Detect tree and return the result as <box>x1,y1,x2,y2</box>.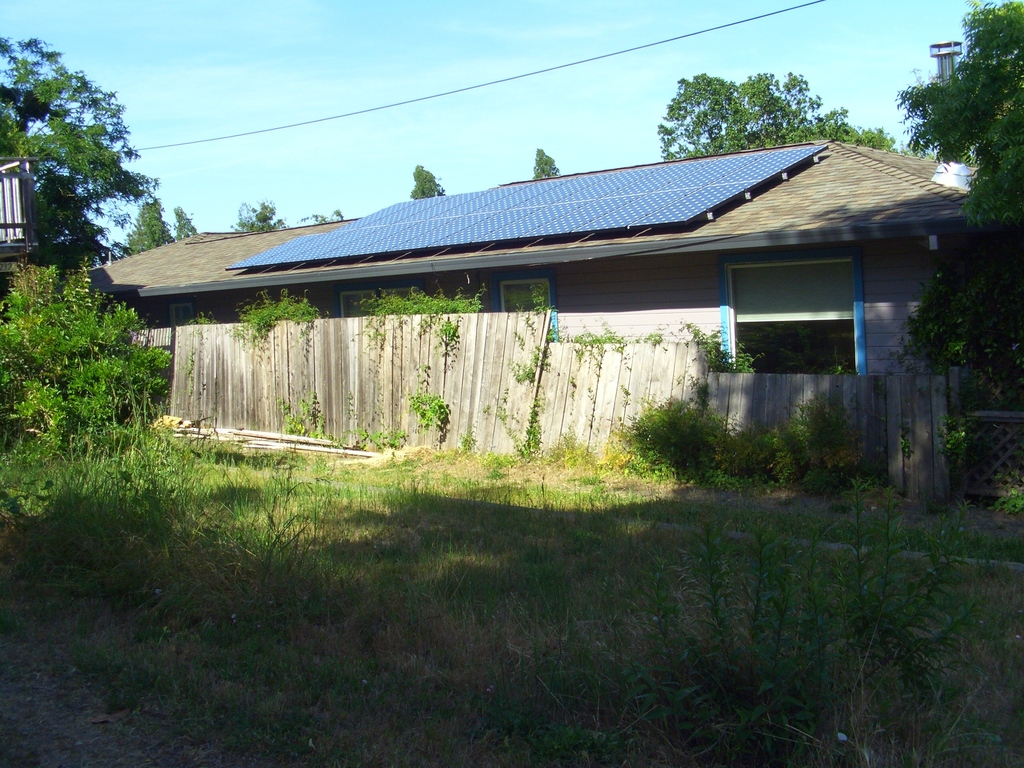
<box>903,0,1023,387</box>.
